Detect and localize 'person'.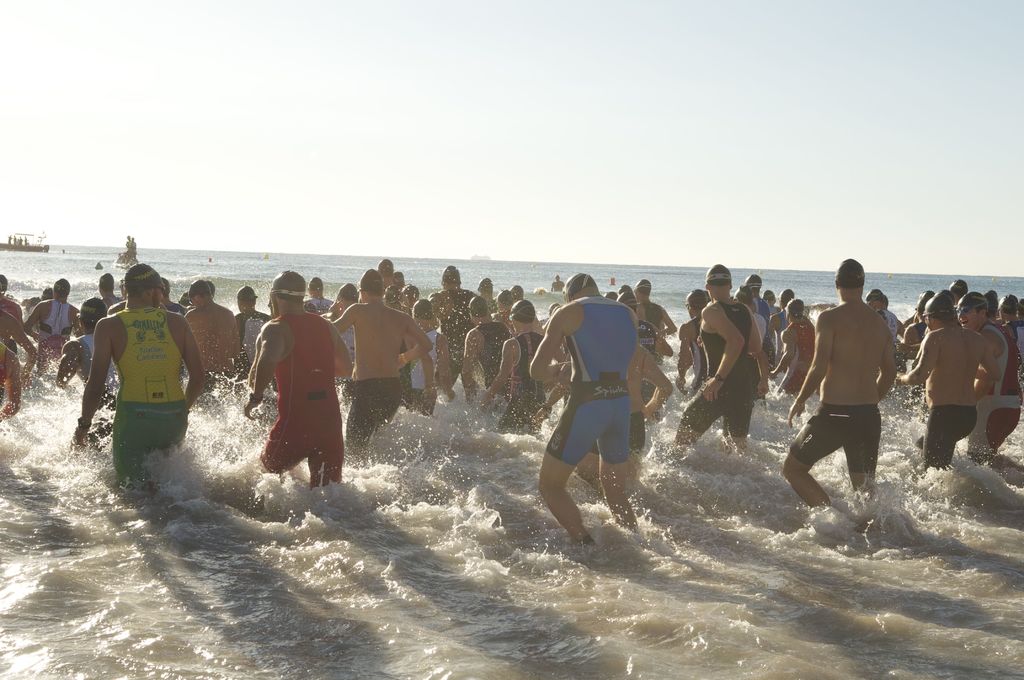
Localized at BBox(643, 287, 676, 332).
